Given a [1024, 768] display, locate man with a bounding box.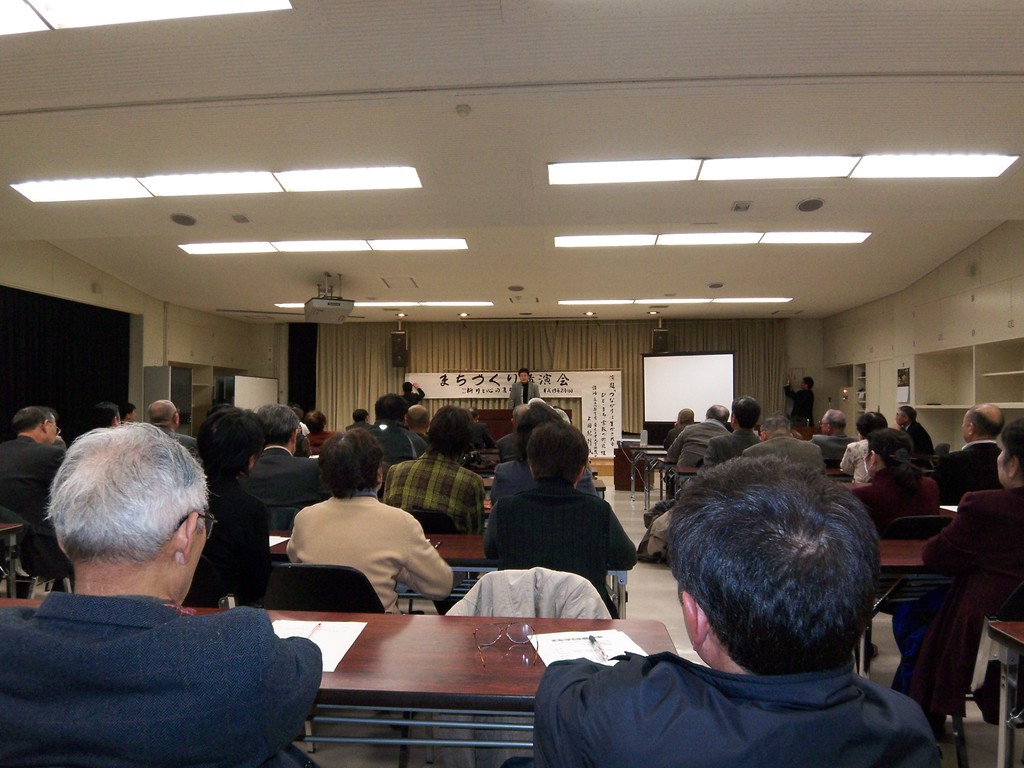
Located: (403, 380, 423, 404).
